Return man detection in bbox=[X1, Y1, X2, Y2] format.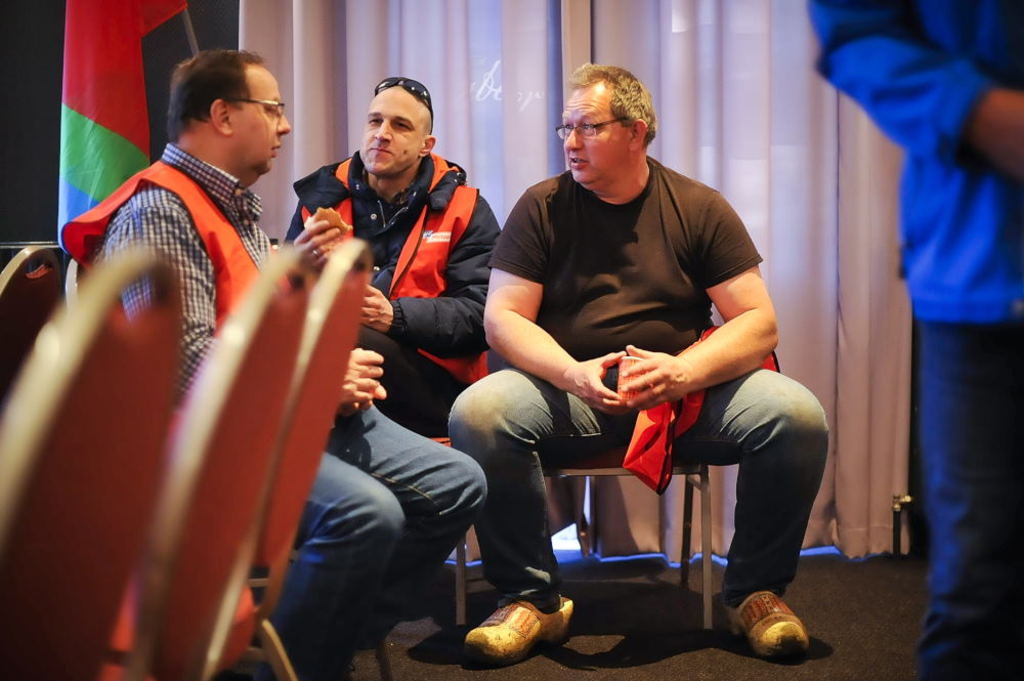
bbox=[468, 69, 815, 620].
